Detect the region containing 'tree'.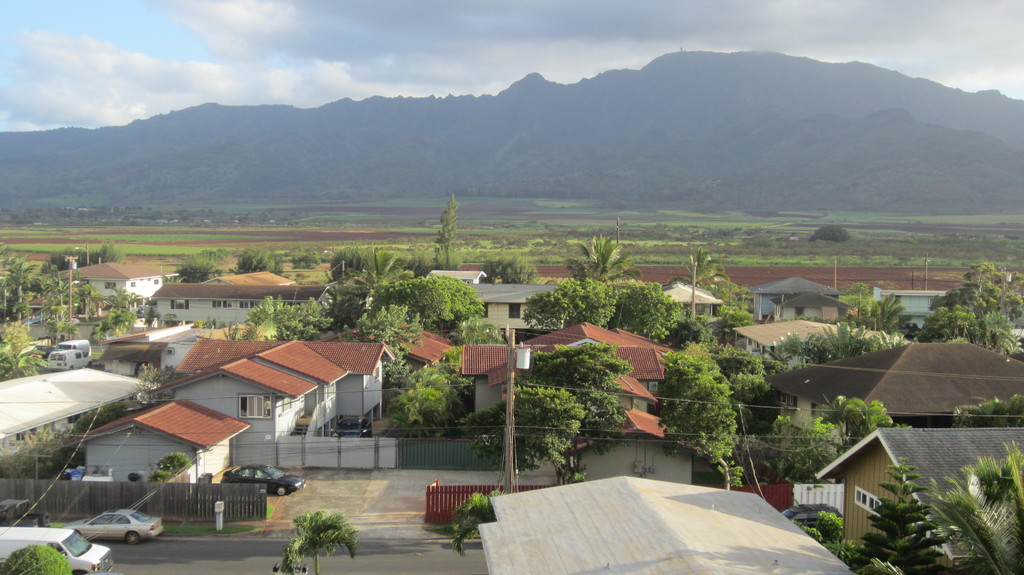
bbox=(324, 245, 409, 299).
